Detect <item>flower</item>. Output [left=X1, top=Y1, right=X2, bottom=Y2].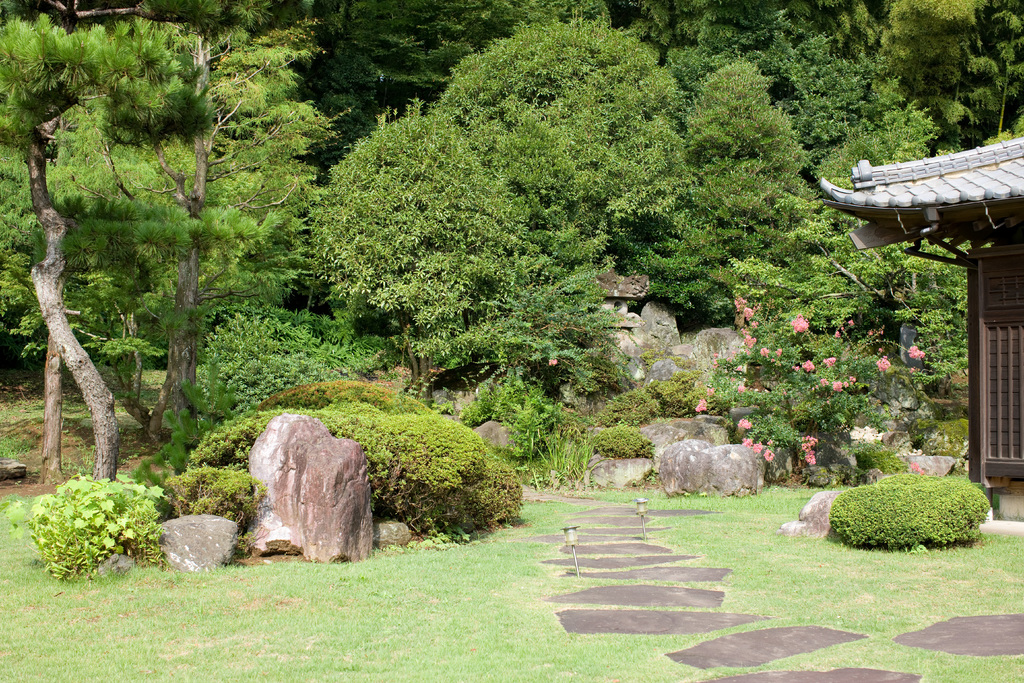
[left=794, top=366, right=799, bottom=372].
